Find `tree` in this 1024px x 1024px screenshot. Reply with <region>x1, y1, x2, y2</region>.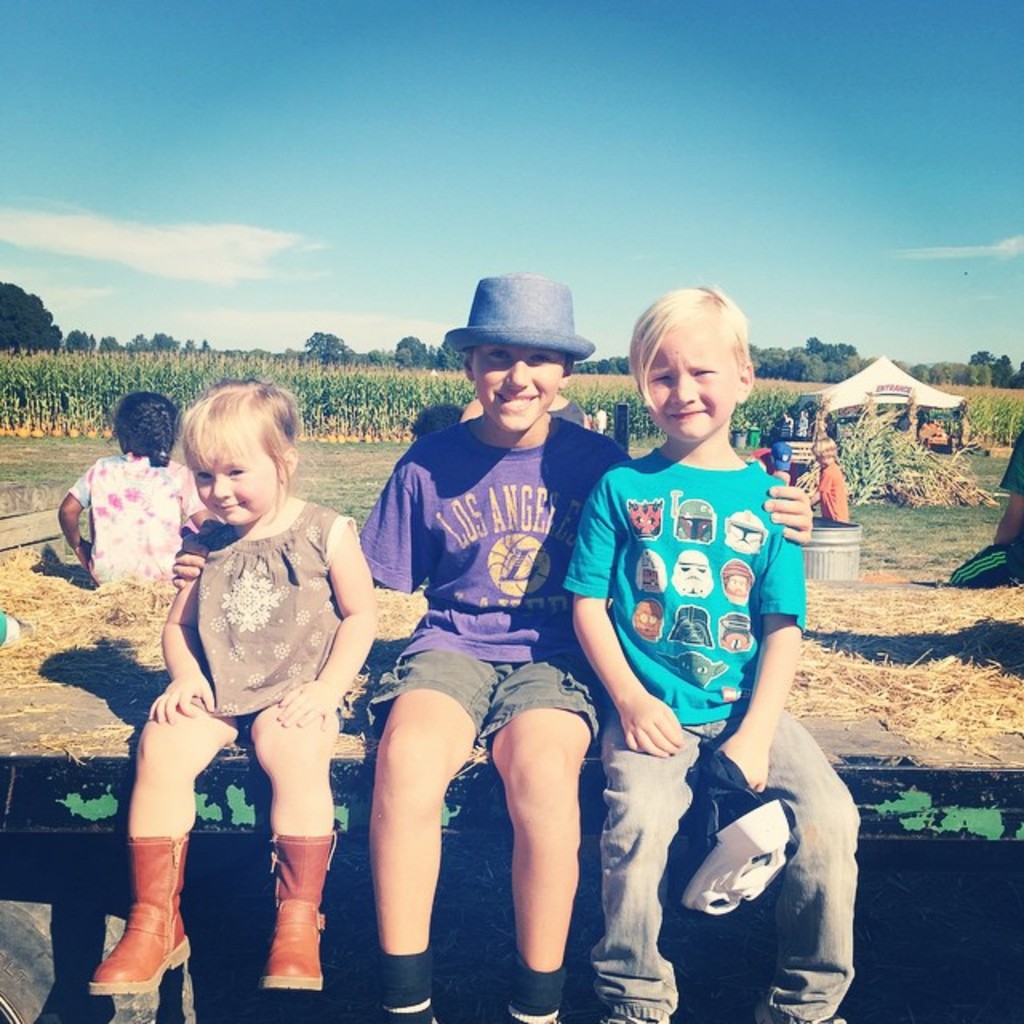
<region>912, 362, 931, 381</region>.
